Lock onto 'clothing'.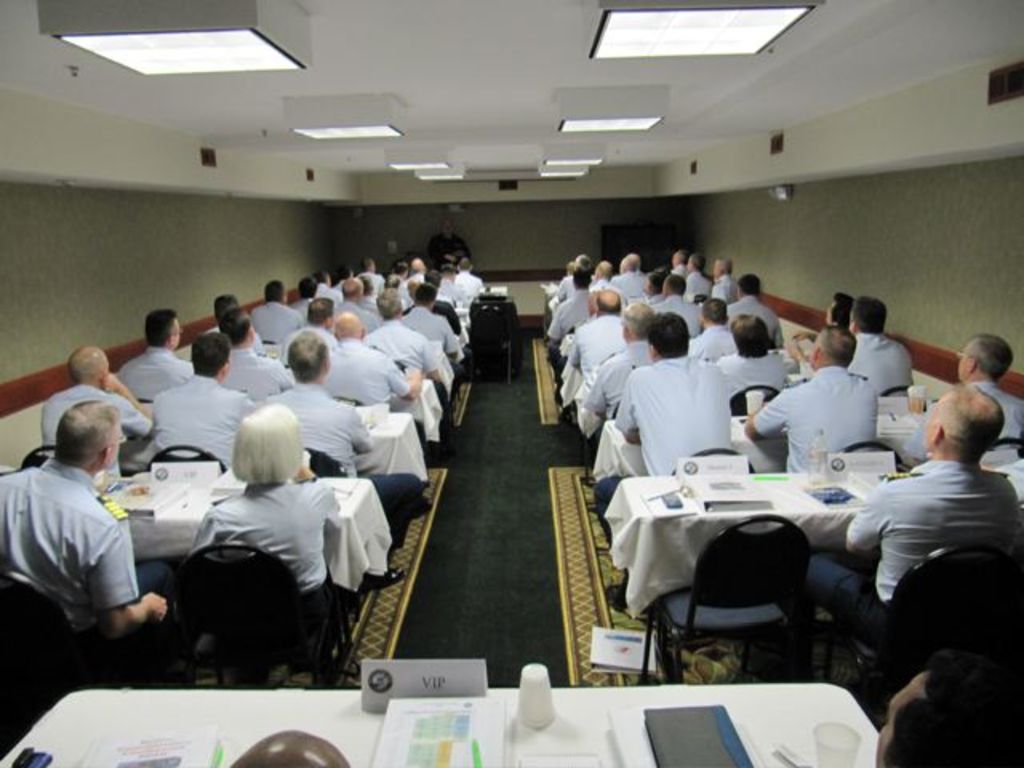
Locked: bbox(429, 278, 472, 325).
